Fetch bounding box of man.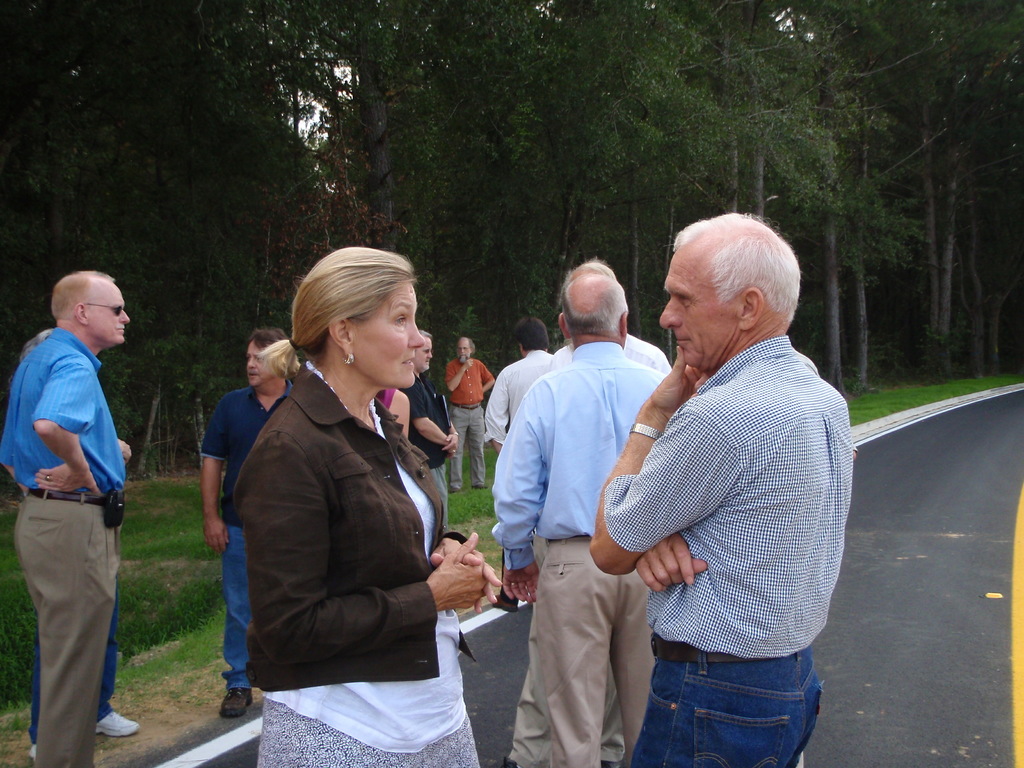
Bbox: [left=0, top=270, right=132, bottom=767].
